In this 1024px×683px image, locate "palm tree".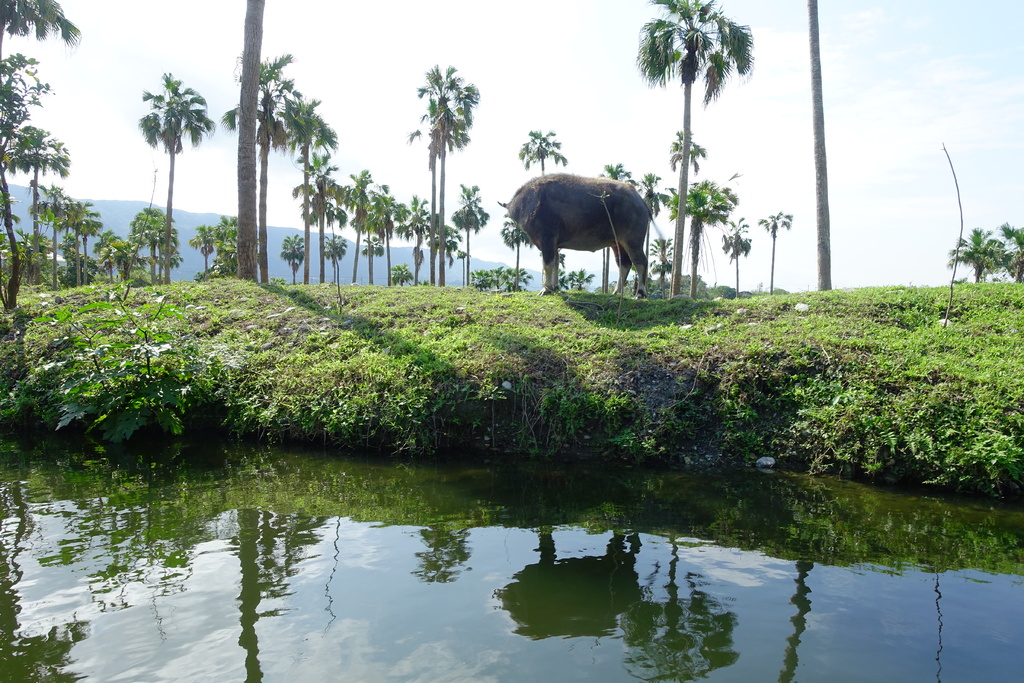
Bounding box: x1=985, y1=222, x2=1019, y2=269.
